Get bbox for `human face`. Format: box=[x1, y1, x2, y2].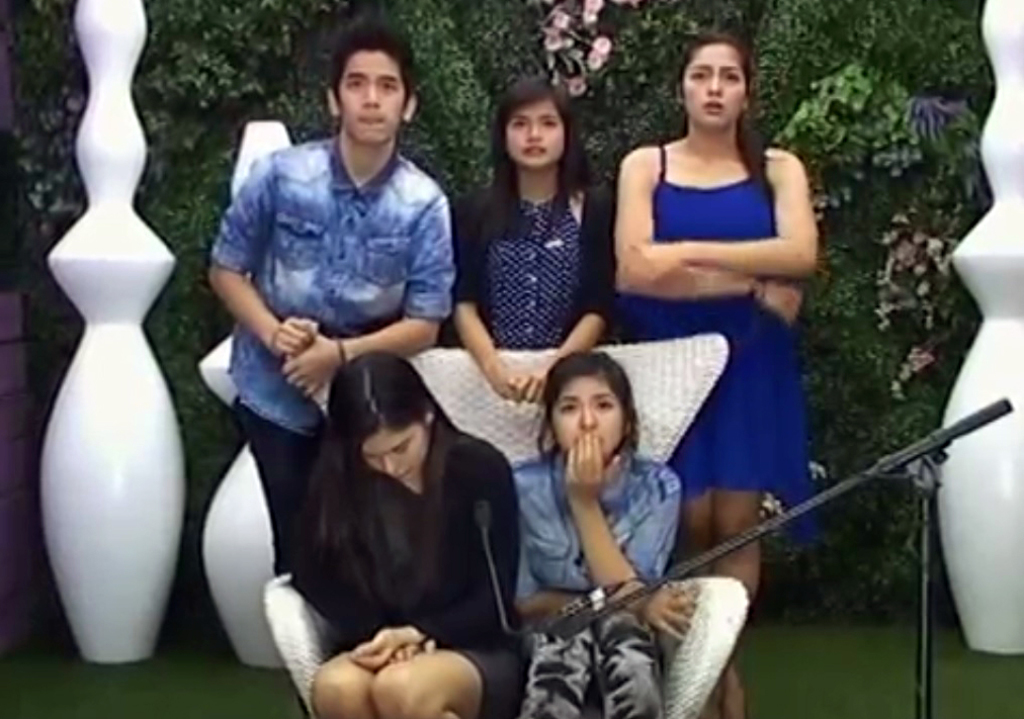
box=[363, 433, 429, 480].
